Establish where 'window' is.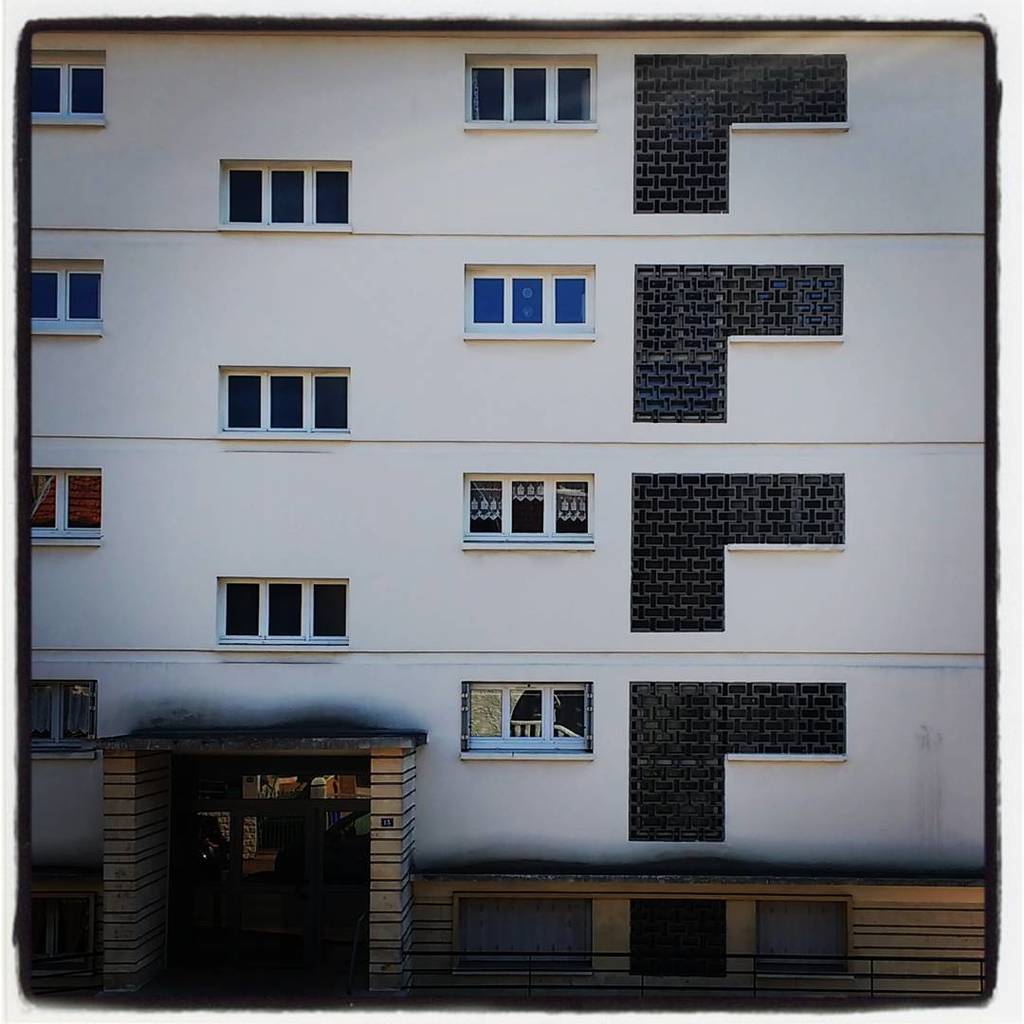
Established at [left=30, top=35, right=111, bottom=135].
